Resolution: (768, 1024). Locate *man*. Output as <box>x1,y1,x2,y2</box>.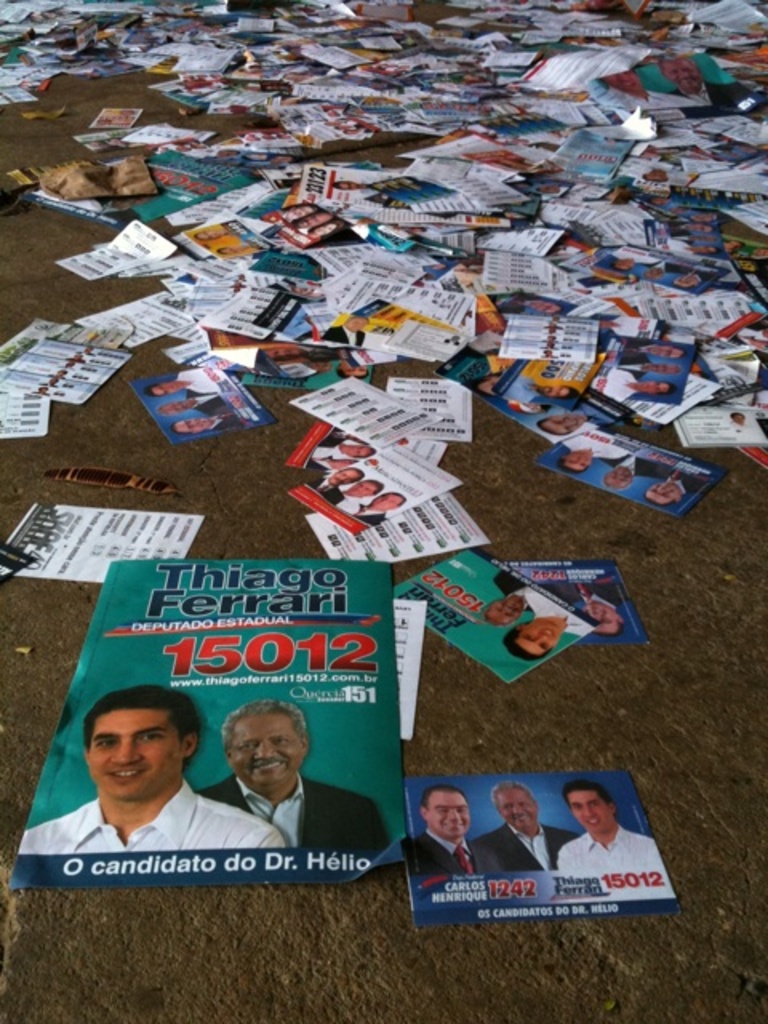
<box>555,782,664,862</box>.
